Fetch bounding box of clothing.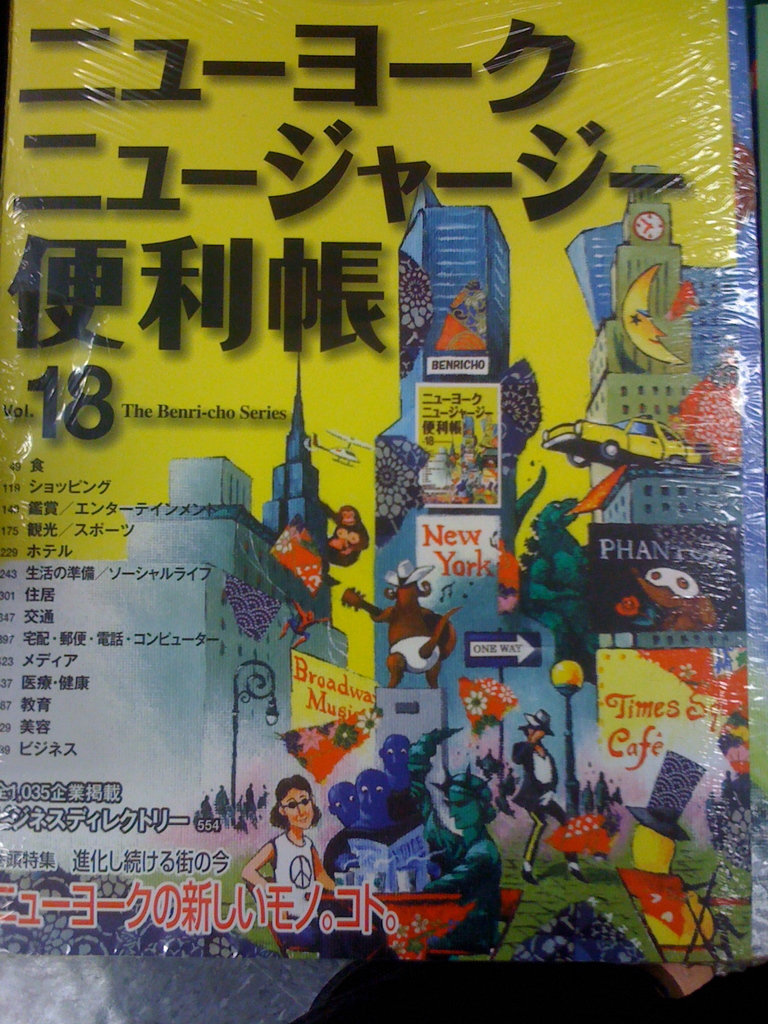
Bbox: 508, 738, 576, 826.
